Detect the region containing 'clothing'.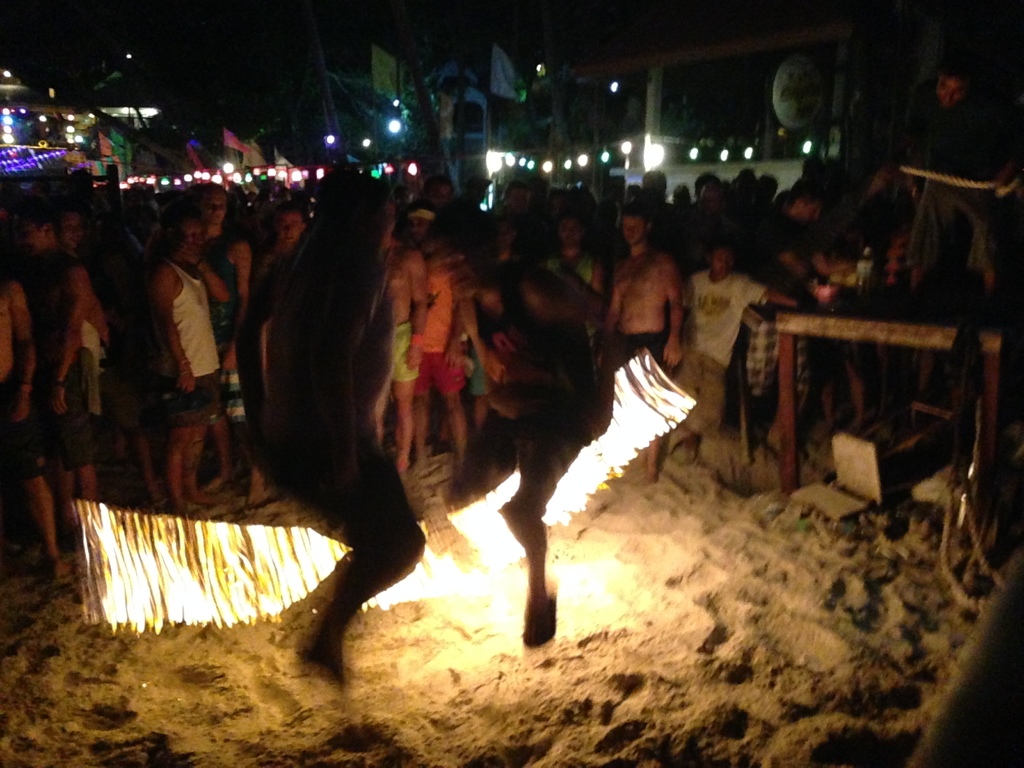
(410, 340, 477, 392).
